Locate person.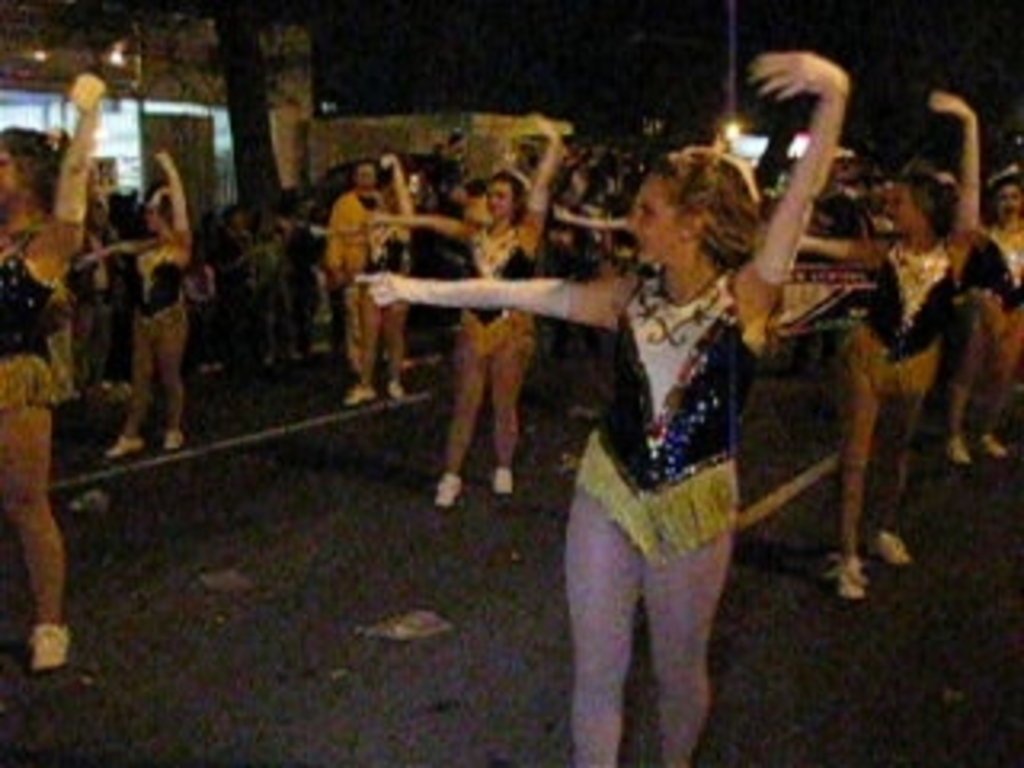
Bounding box: pyautogui.locateOnScreen(800, 93, 976, 589).
